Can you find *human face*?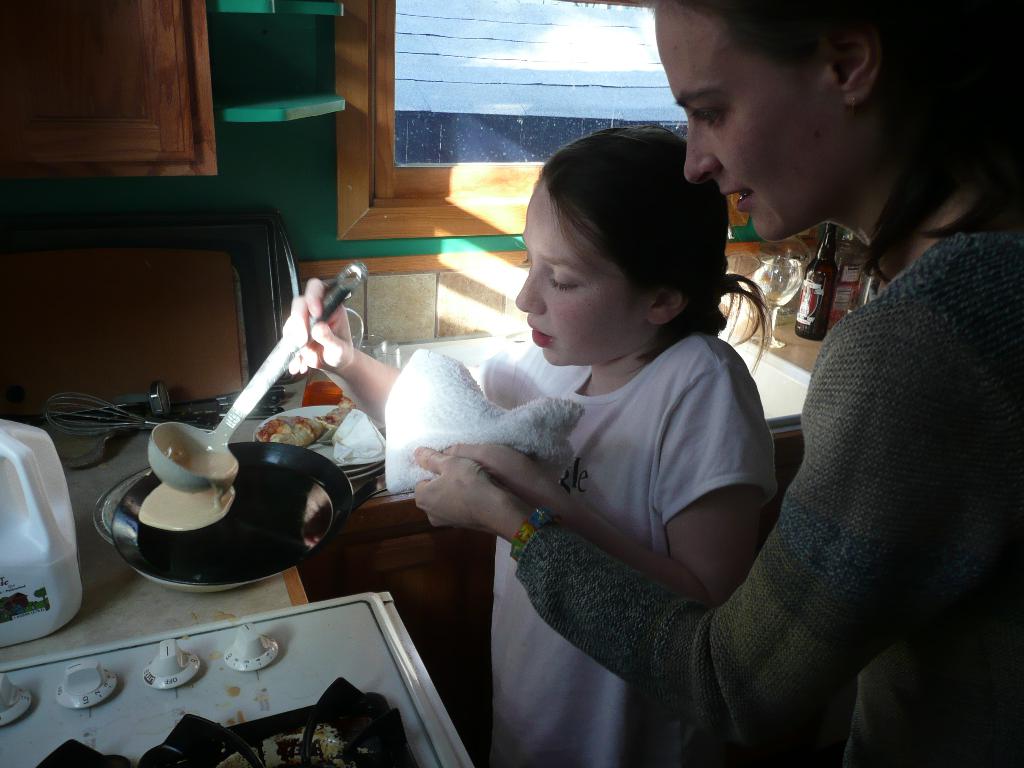
Yes, bounding box: region(513, 175, 649, 369).
